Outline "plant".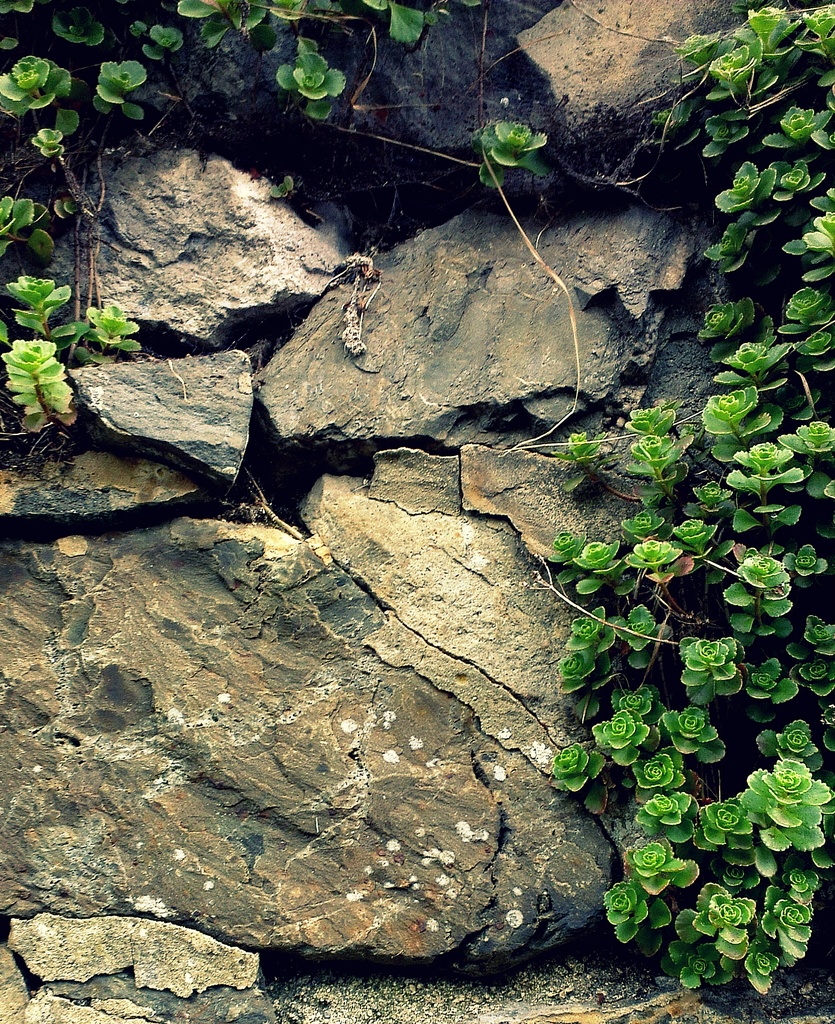
Outline: (33,116,62,161).
